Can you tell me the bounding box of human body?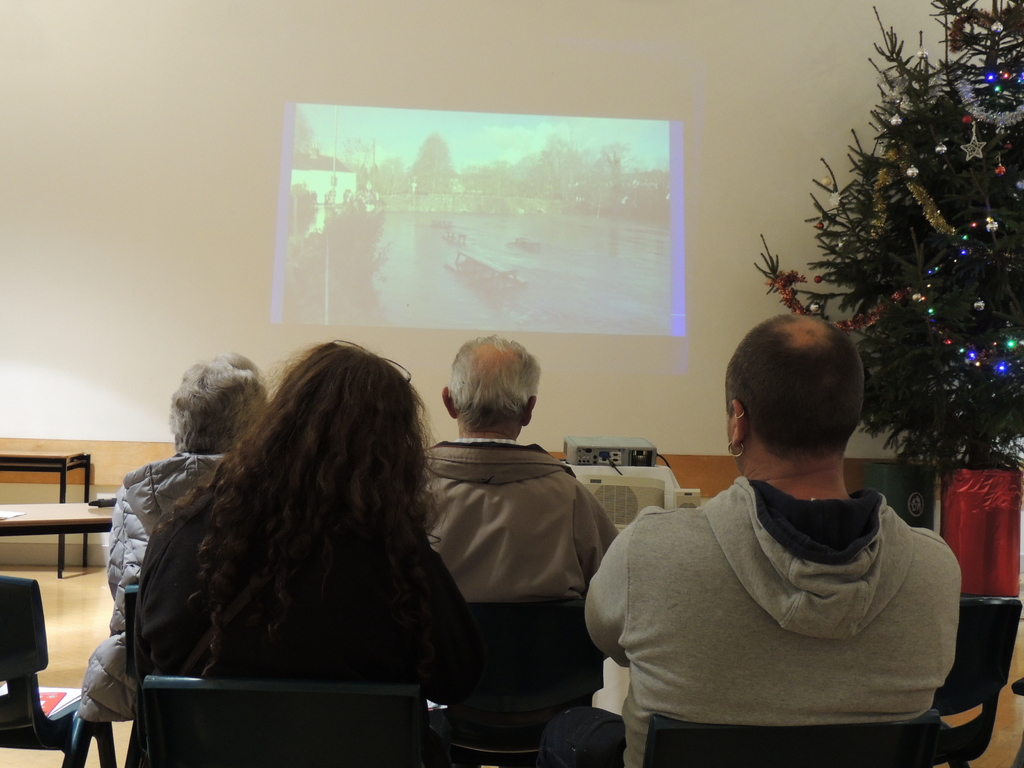
[left=422, top=431, right=617, bottom=767].
